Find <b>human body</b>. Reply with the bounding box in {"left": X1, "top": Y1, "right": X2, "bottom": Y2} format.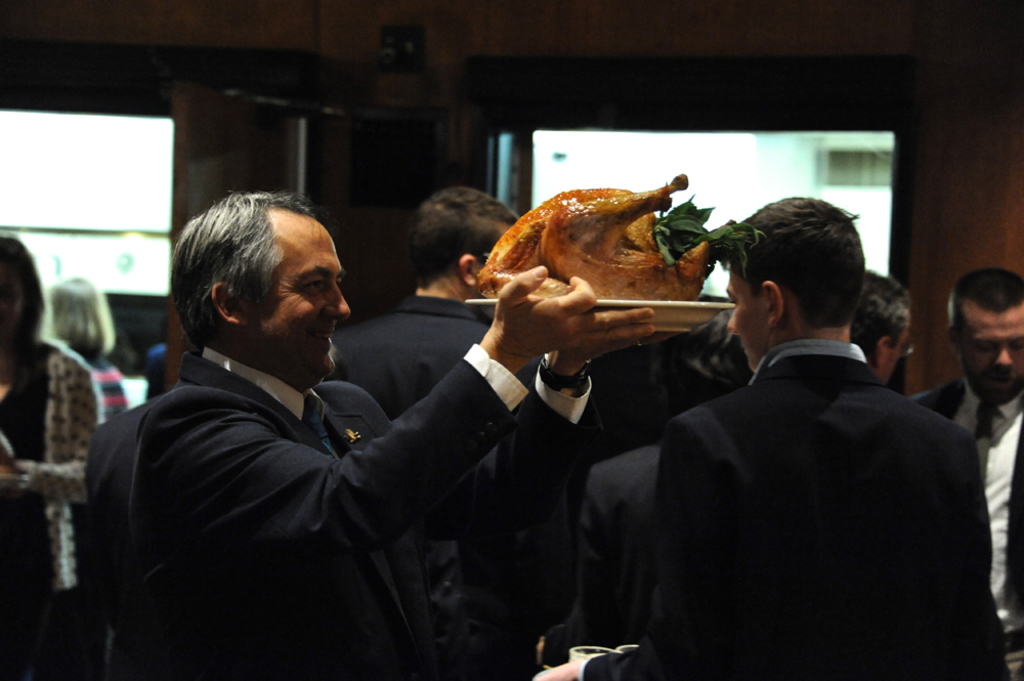
{"left": 639, "top": 205, "right": 970, "bottom": 675}.
